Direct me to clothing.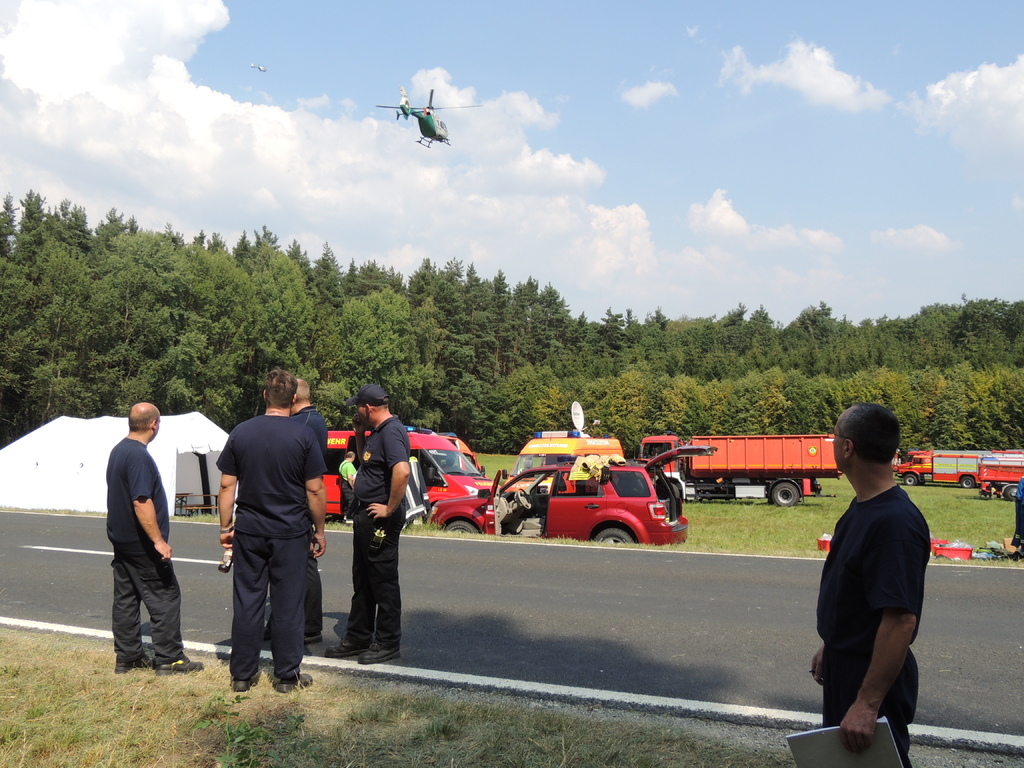
Direction: crop(260, 406, 326, 636).
